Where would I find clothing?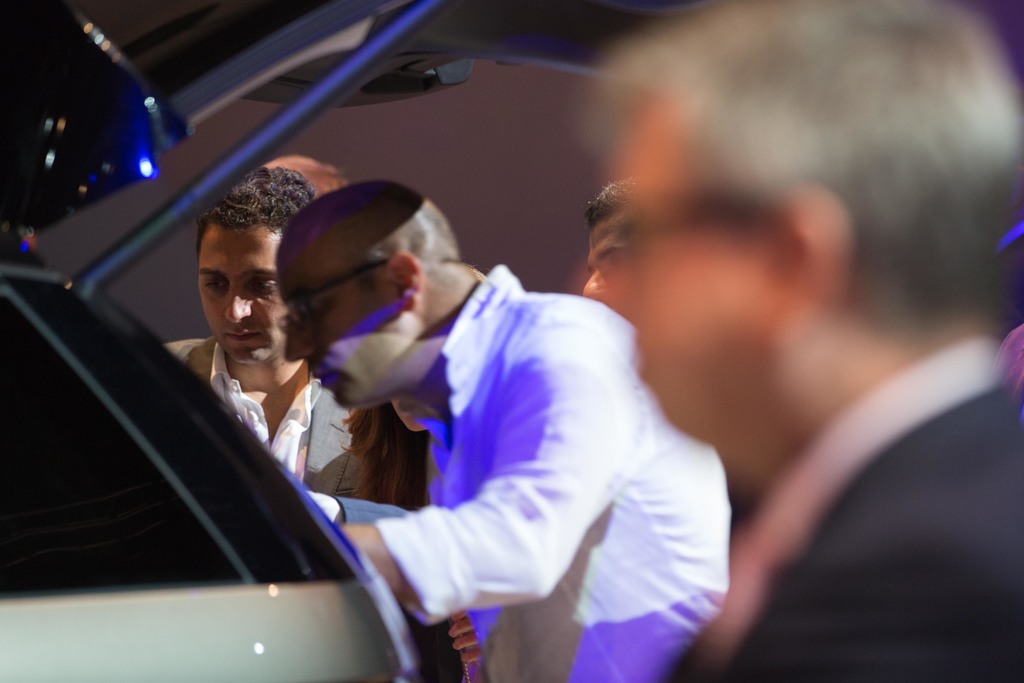
At box(163, 325, 424, 513).
